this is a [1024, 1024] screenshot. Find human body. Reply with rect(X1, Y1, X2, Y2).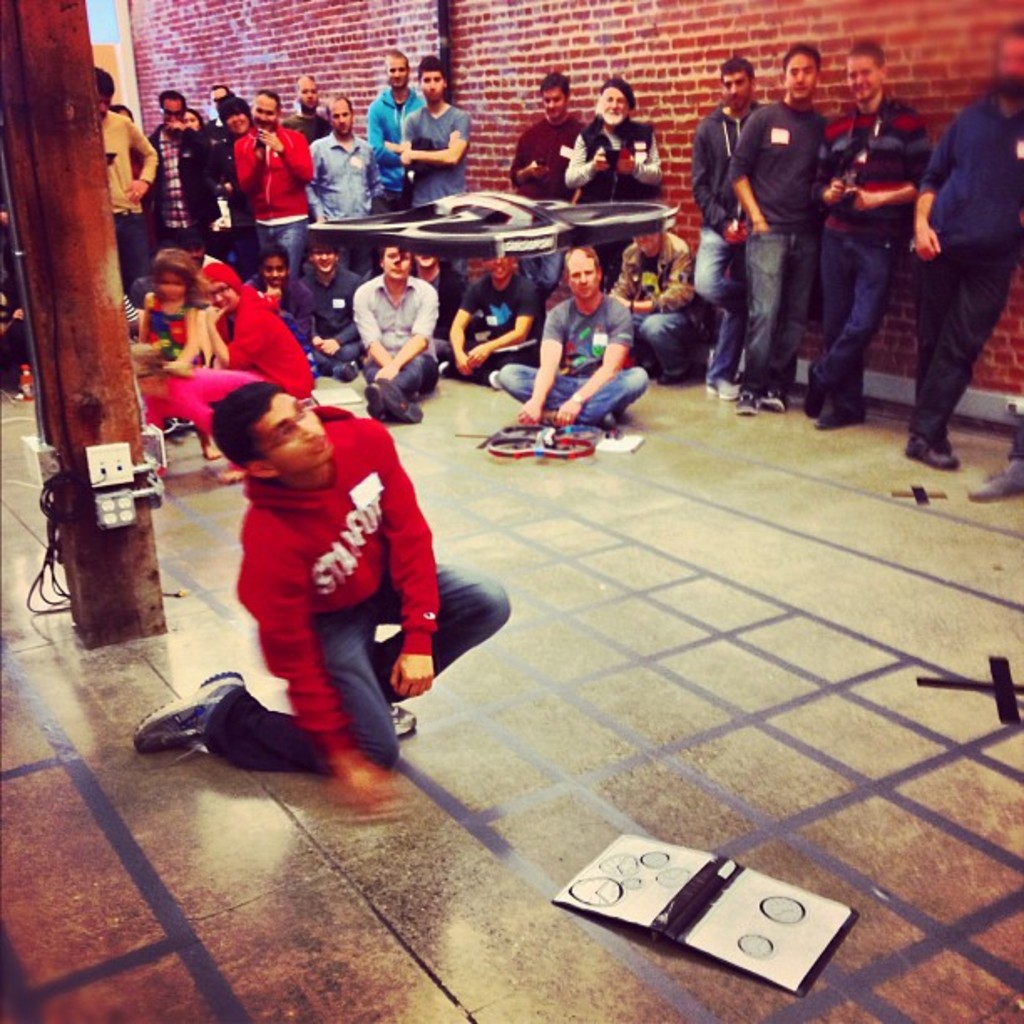
rect(283, 74, 331, 146).
